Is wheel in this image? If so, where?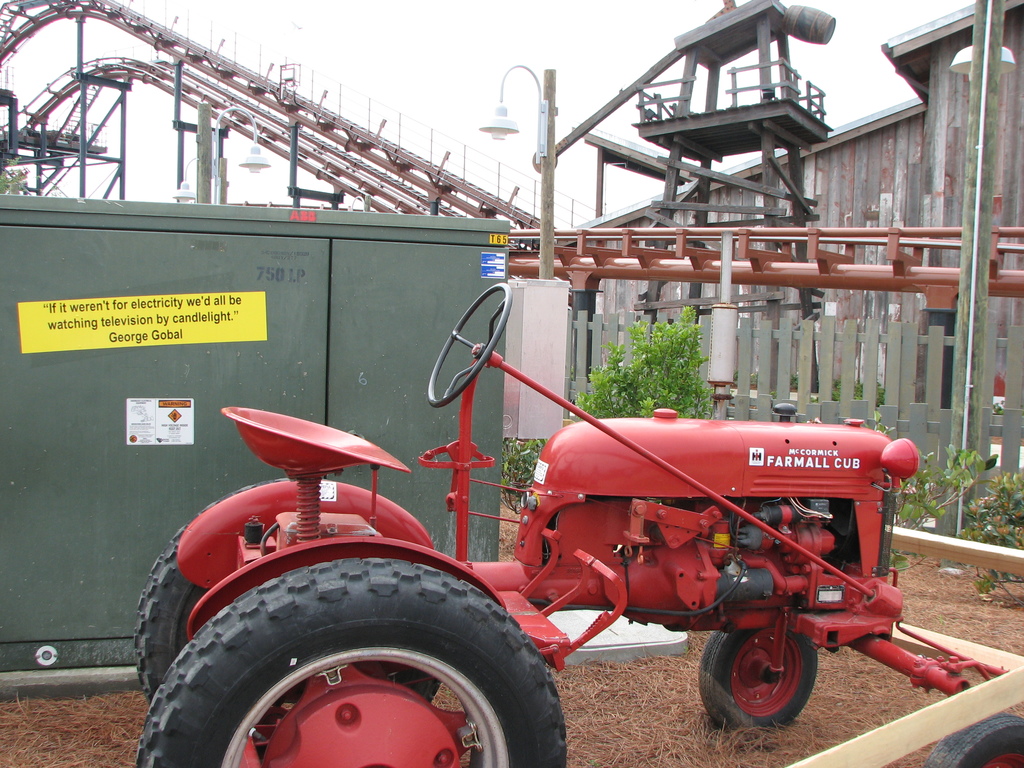
Yes, at 134, 477, 296, 705.
